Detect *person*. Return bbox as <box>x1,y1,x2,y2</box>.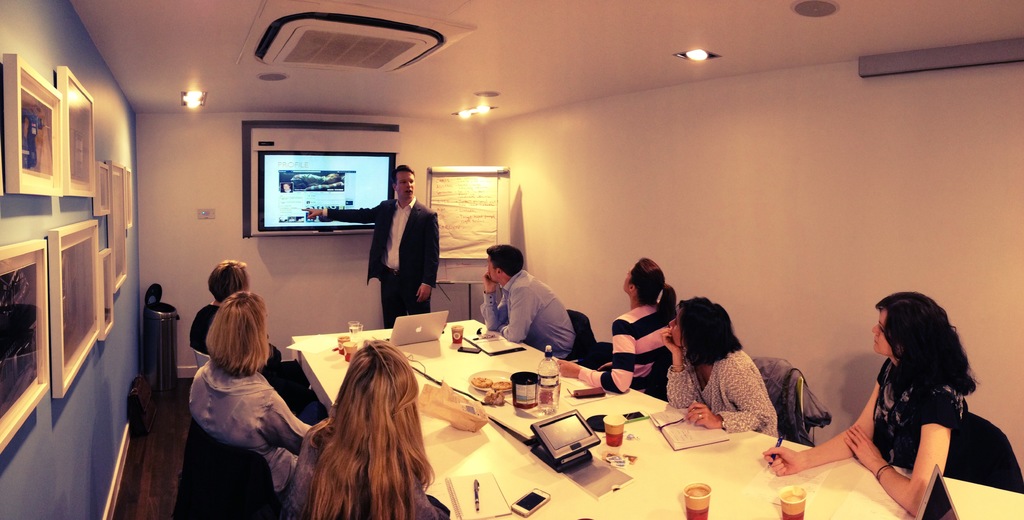
<box>757,290,983,516</box>.
